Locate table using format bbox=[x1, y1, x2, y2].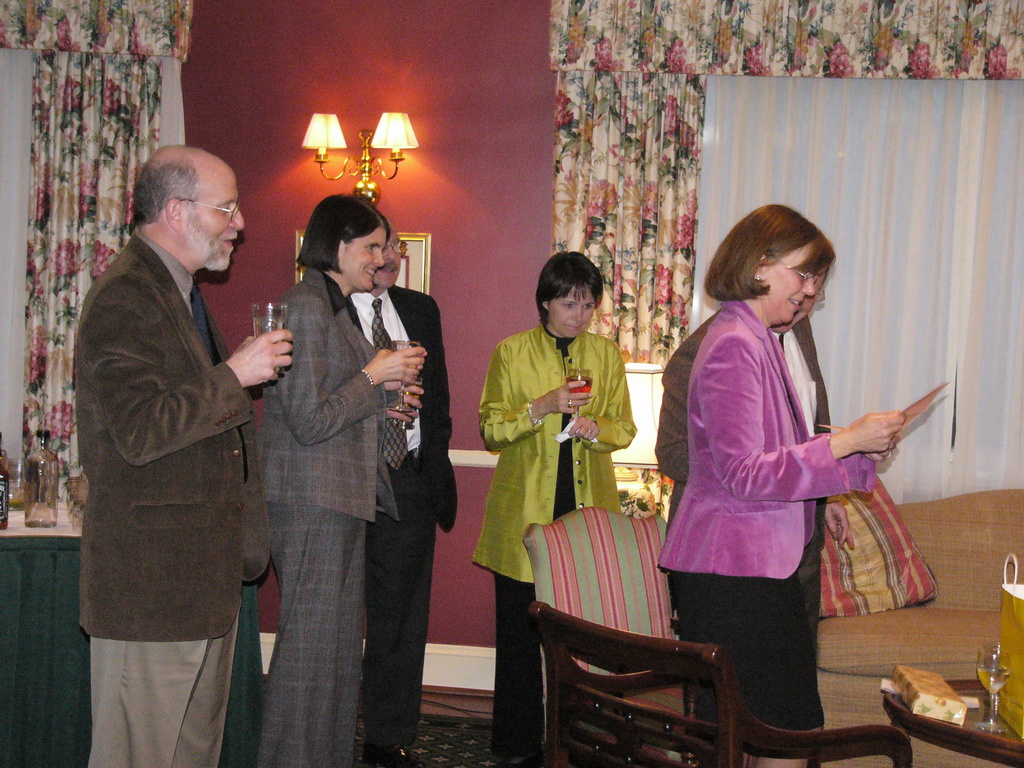
bbox=[872, 676, 1023, 767].
